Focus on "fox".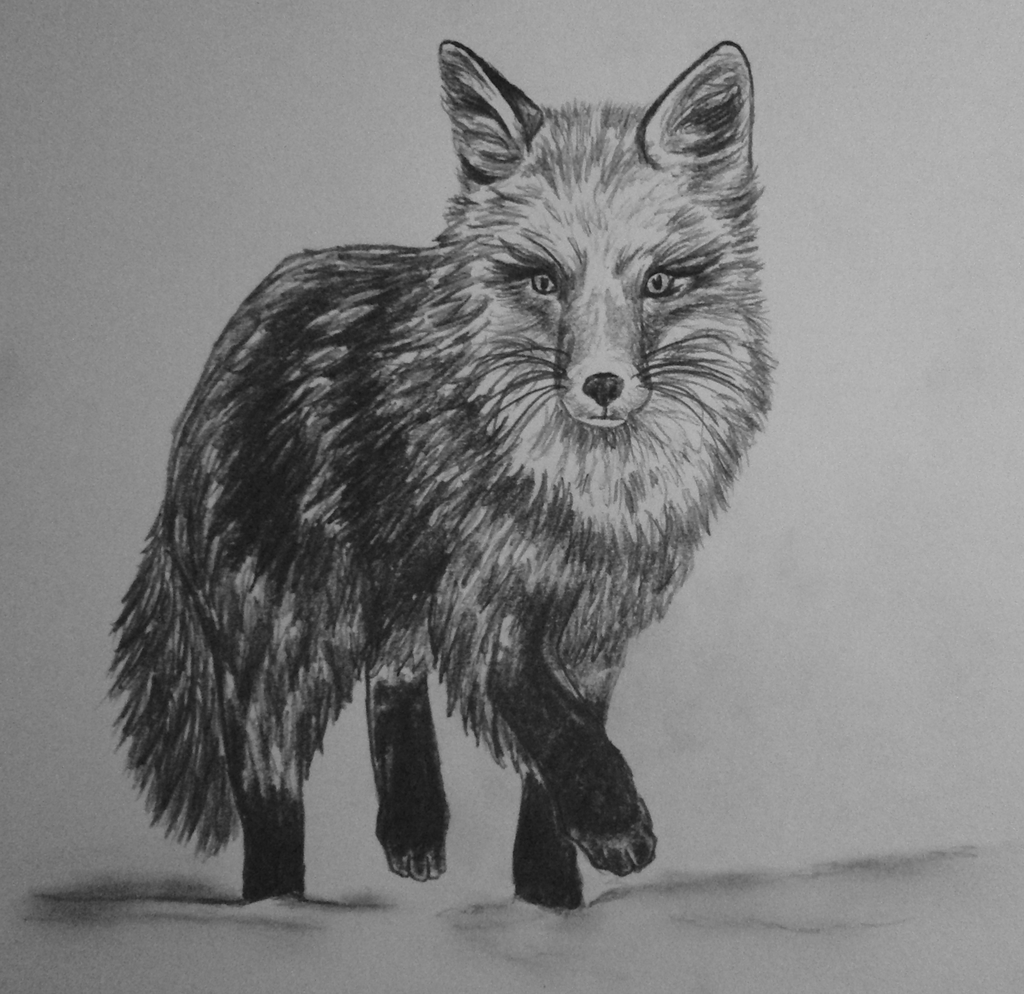
Focused at rect(100, 38, 780, 908).
